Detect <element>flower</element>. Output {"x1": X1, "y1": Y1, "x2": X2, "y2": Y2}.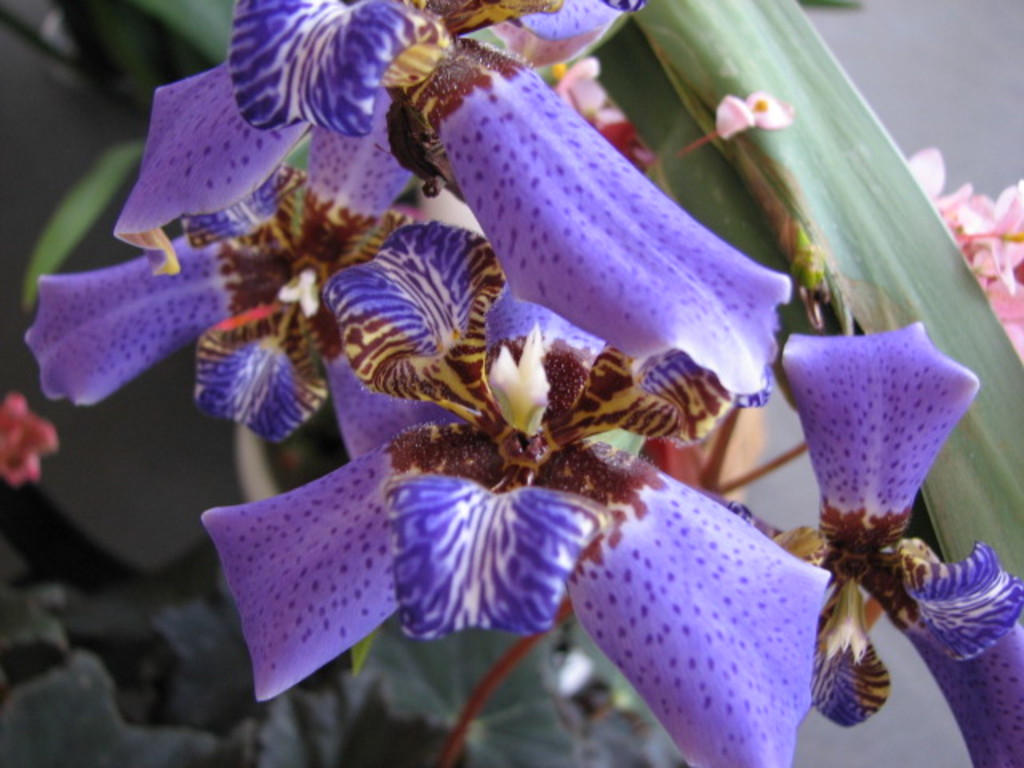
{"x1": 542, "y1": 48, "x2": 650, "y2": 181}.
